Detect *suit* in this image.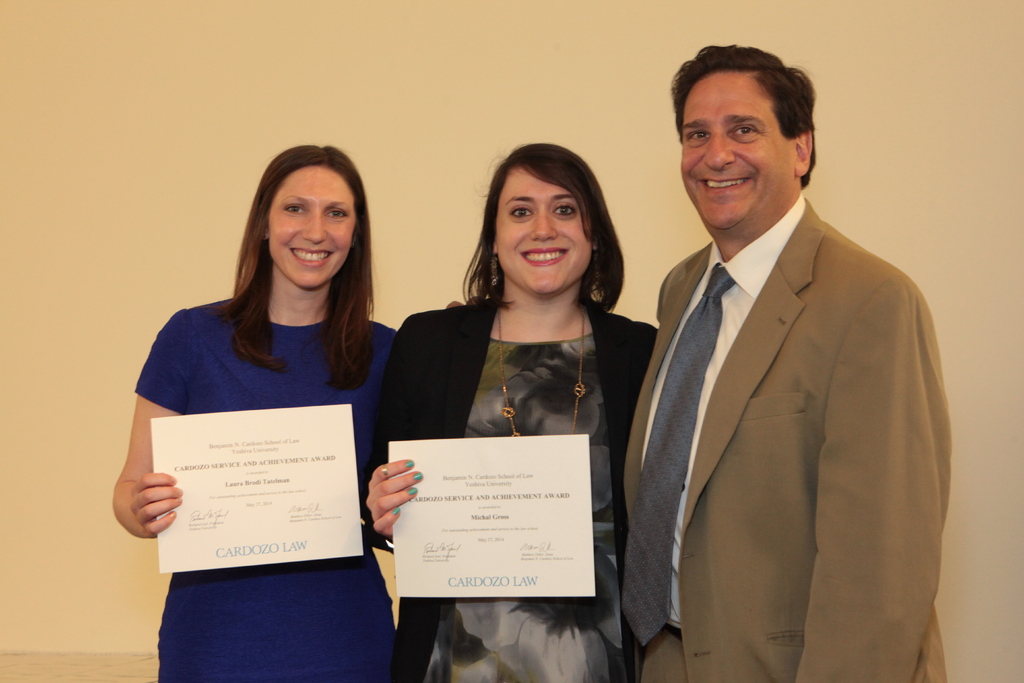
Detection: l=620, t=78, r=952, b=682.
